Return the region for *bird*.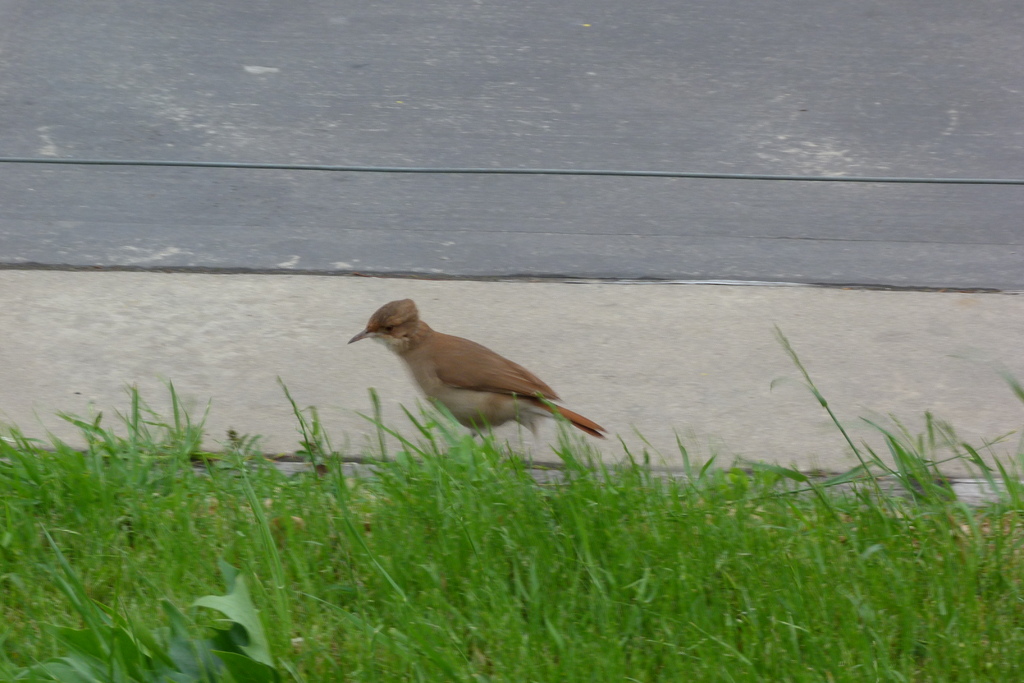
[x1=351, y1=291, x2=640, y2=485].
